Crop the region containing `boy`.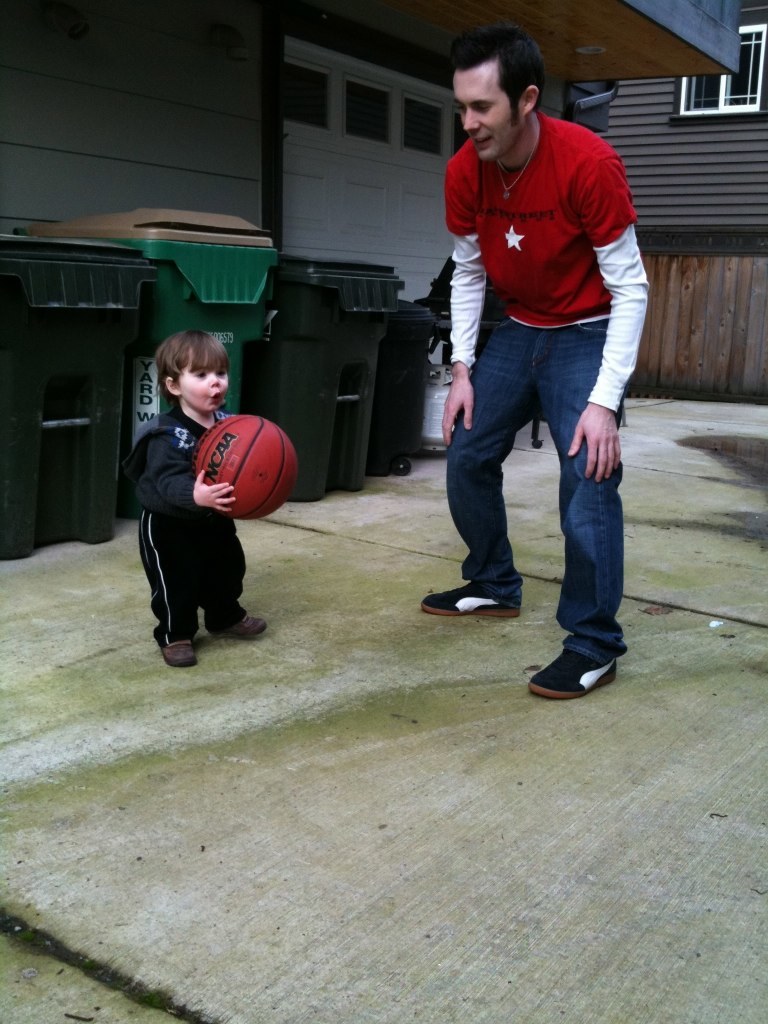
Crop region: [left=127, top=378, right=282, bottom=649].
